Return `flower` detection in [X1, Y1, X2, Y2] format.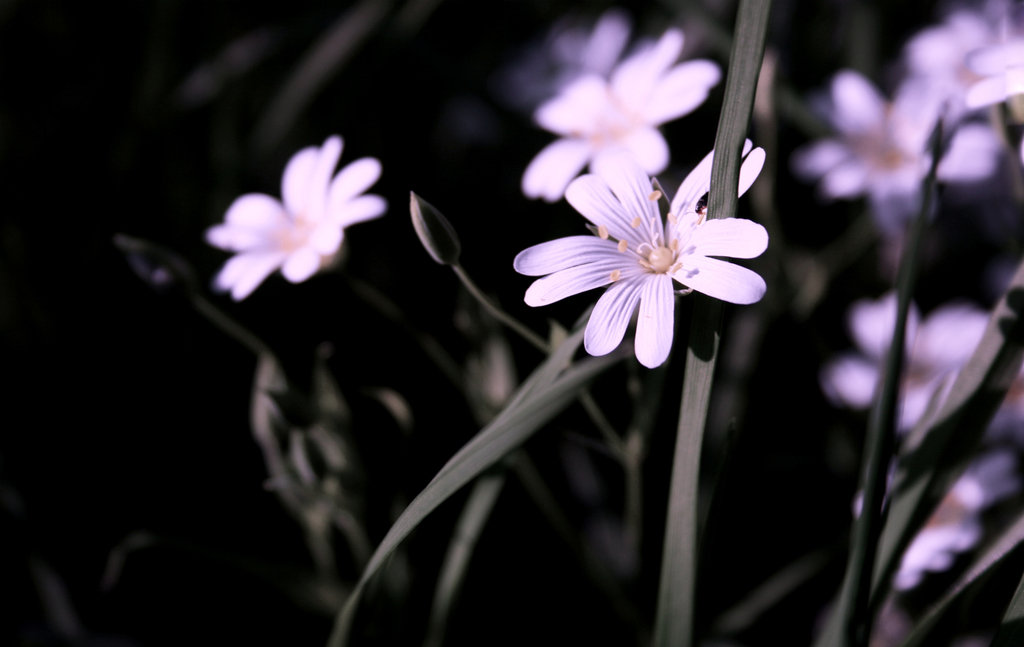
[519, 26, 726, 197].
